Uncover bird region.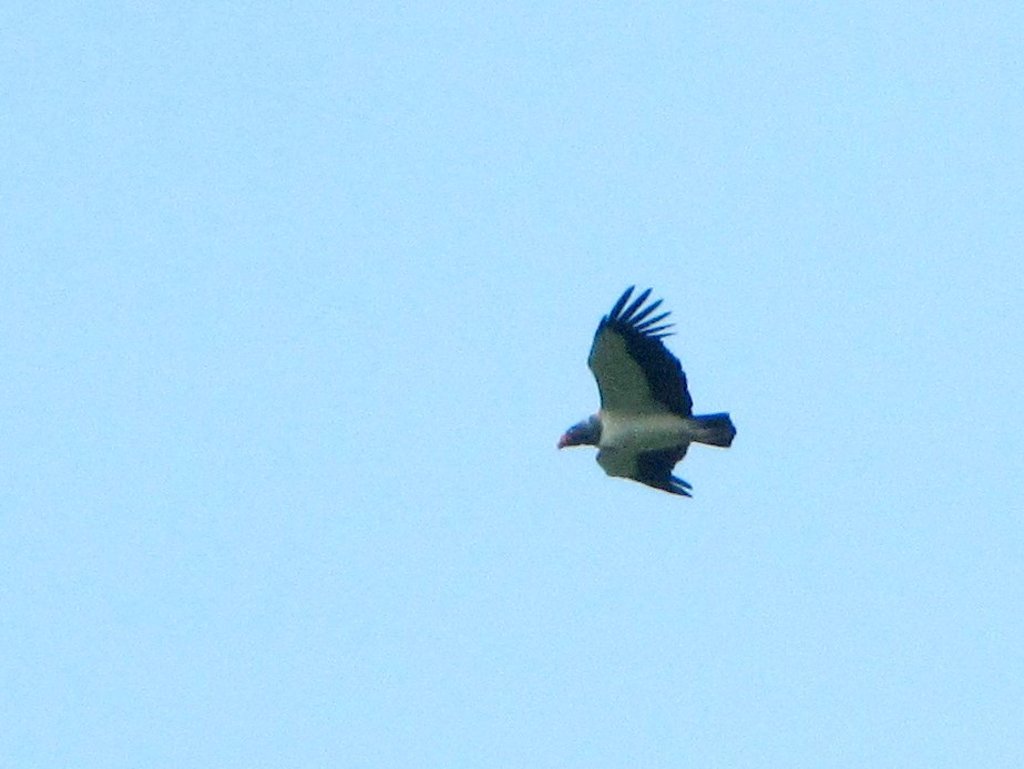
Uncovered: x1=544, y1=297, x2=743, y2=514.
